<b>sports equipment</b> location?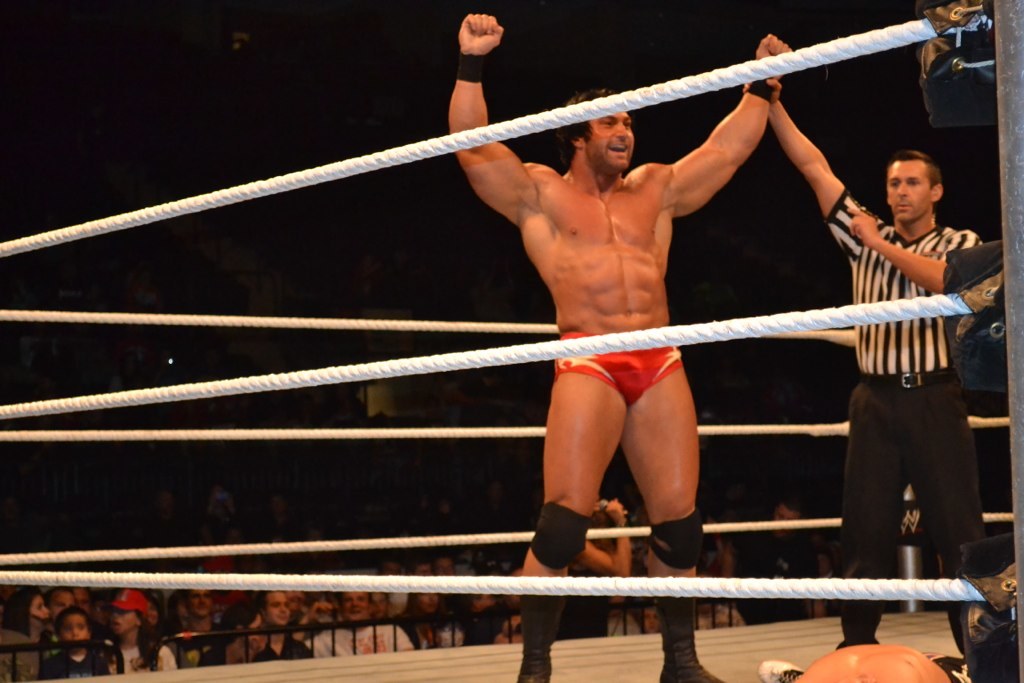
crop(532, 501, 596, 570)
